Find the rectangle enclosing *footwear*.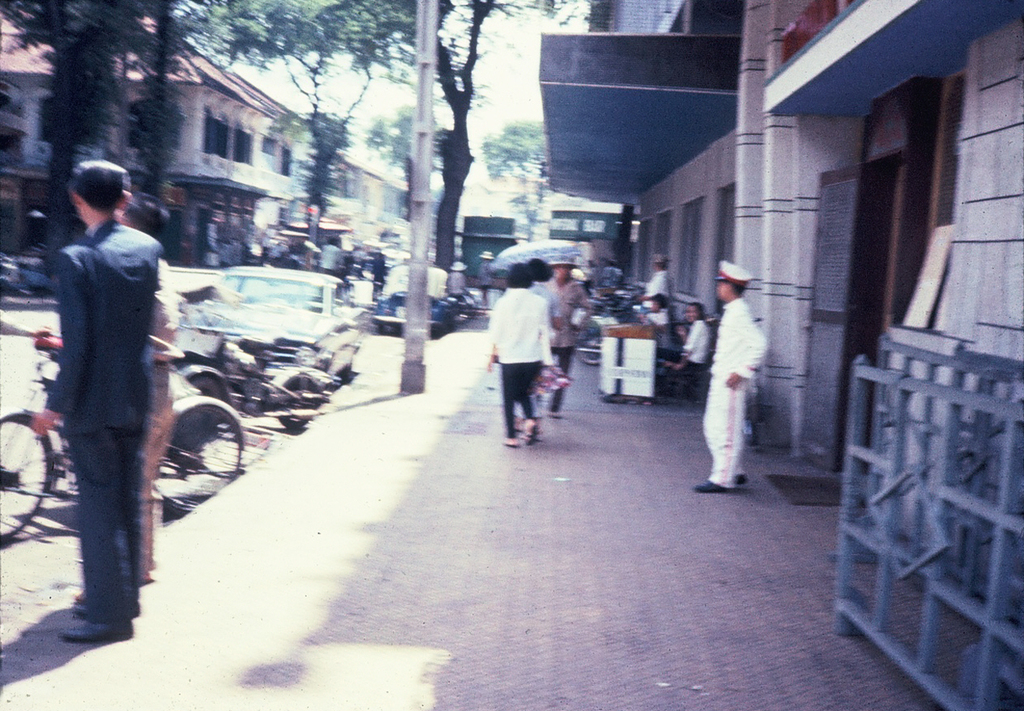
bbox=(737, 470, 751, 487).
